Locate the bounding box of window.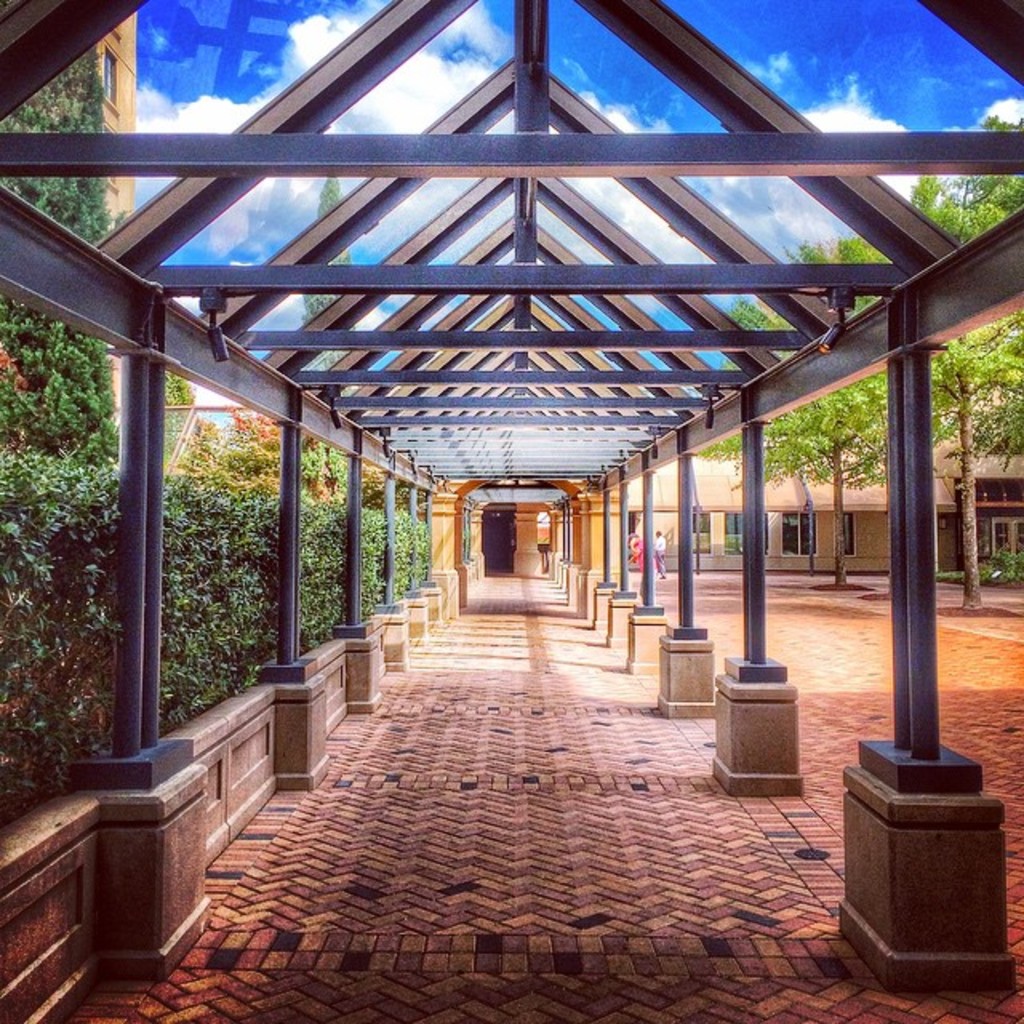
Bounding box: (left=781, top=502, right=813, bottom=555).
